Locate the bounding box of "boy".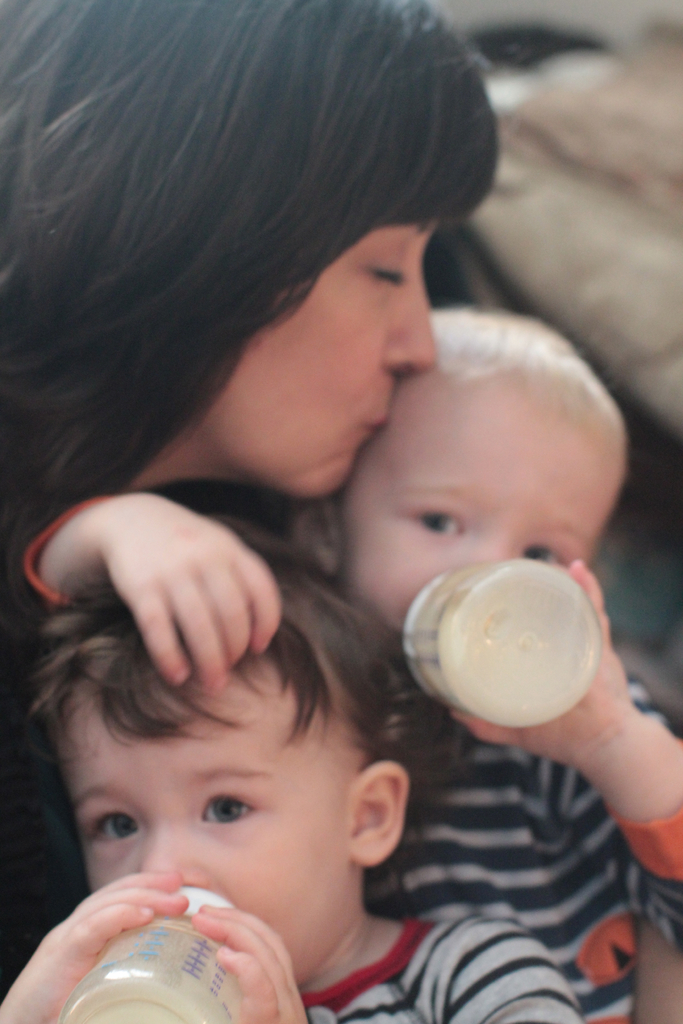
Bounding box: box(0, 510, 581, 1023).
